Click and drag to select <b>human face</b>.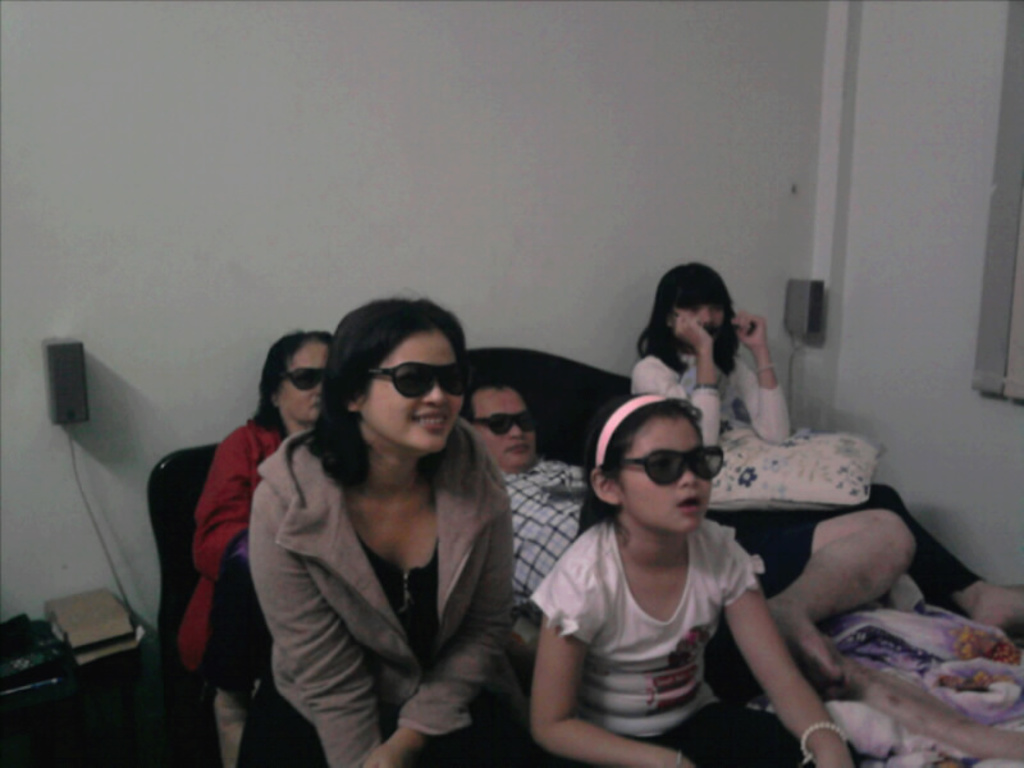
Selection: 463, 389, 545, 474.
